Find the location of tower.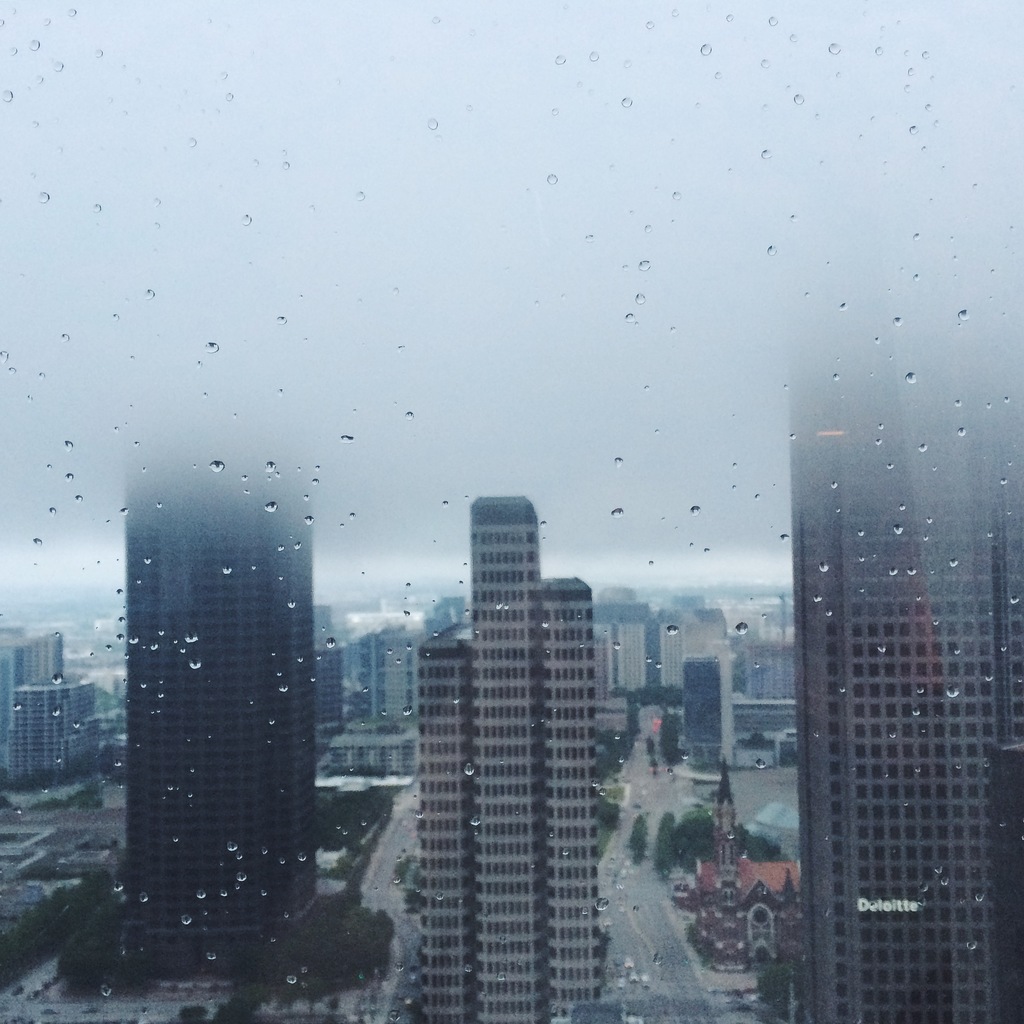
Location: [left=600, top=596, right=662, bottom=700].
